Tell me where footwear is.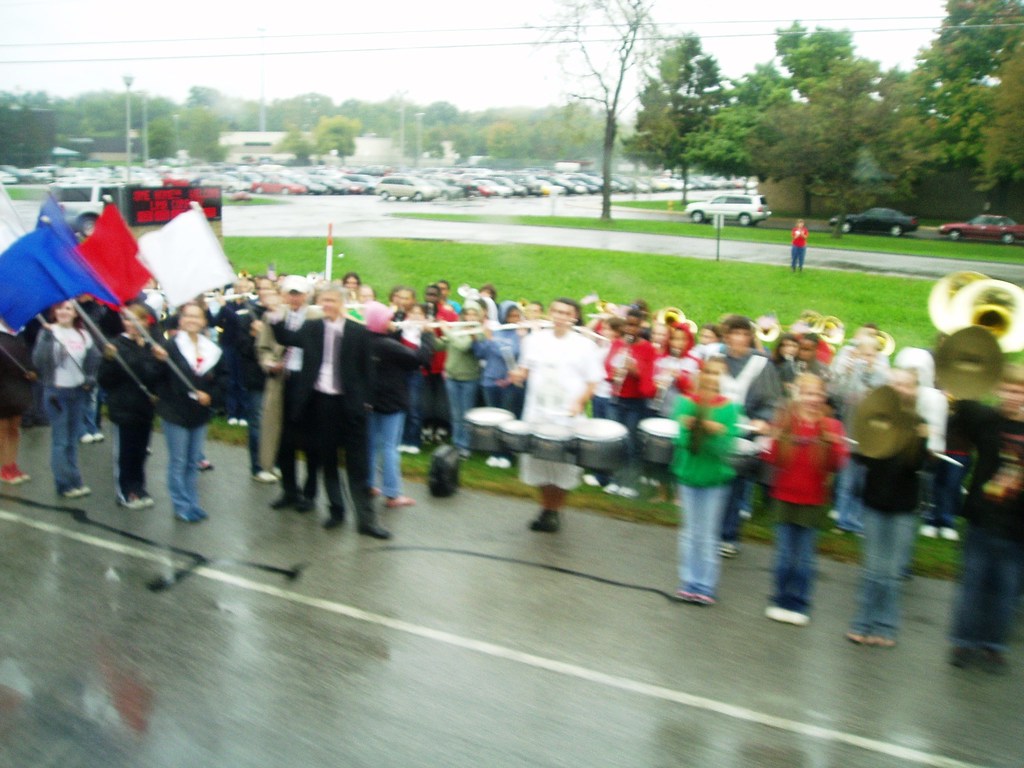
footwear is at <region>324, 502, 349, 528</region>.
